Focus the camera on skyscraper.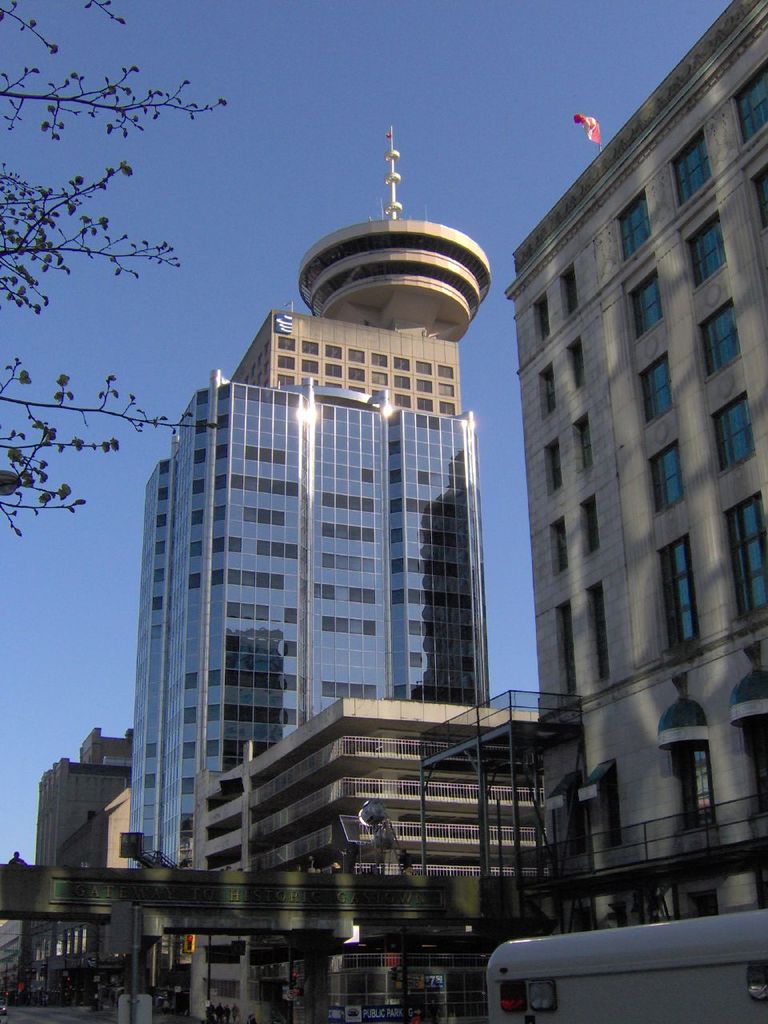
Focus region: (214, 130, 500, 392).
